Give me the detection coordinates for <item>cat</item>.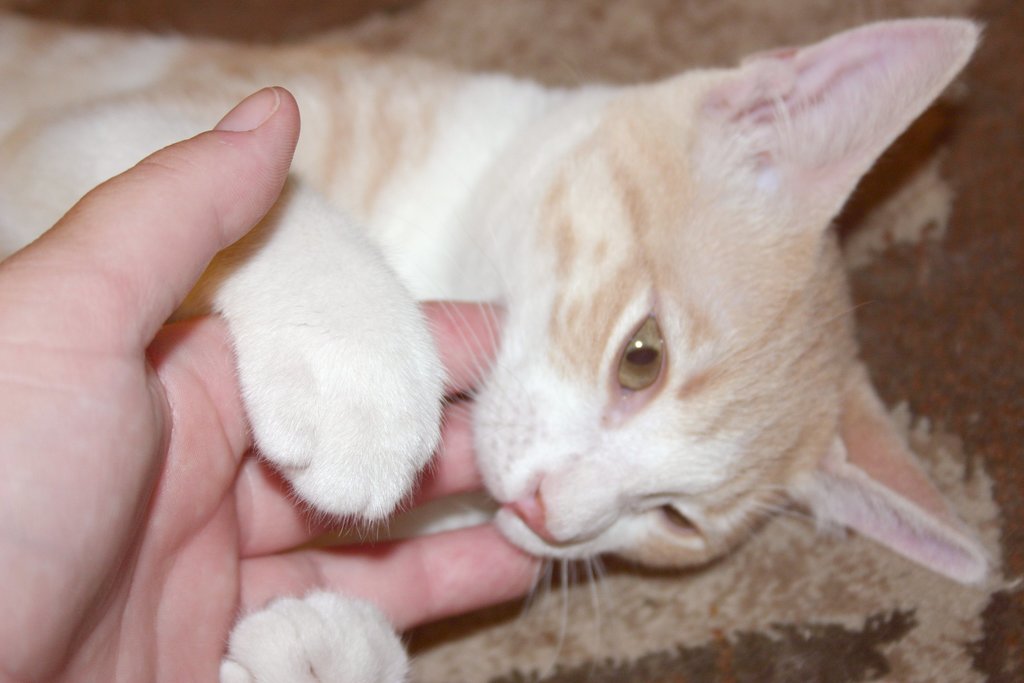
region(0, 18, 986, 682).
